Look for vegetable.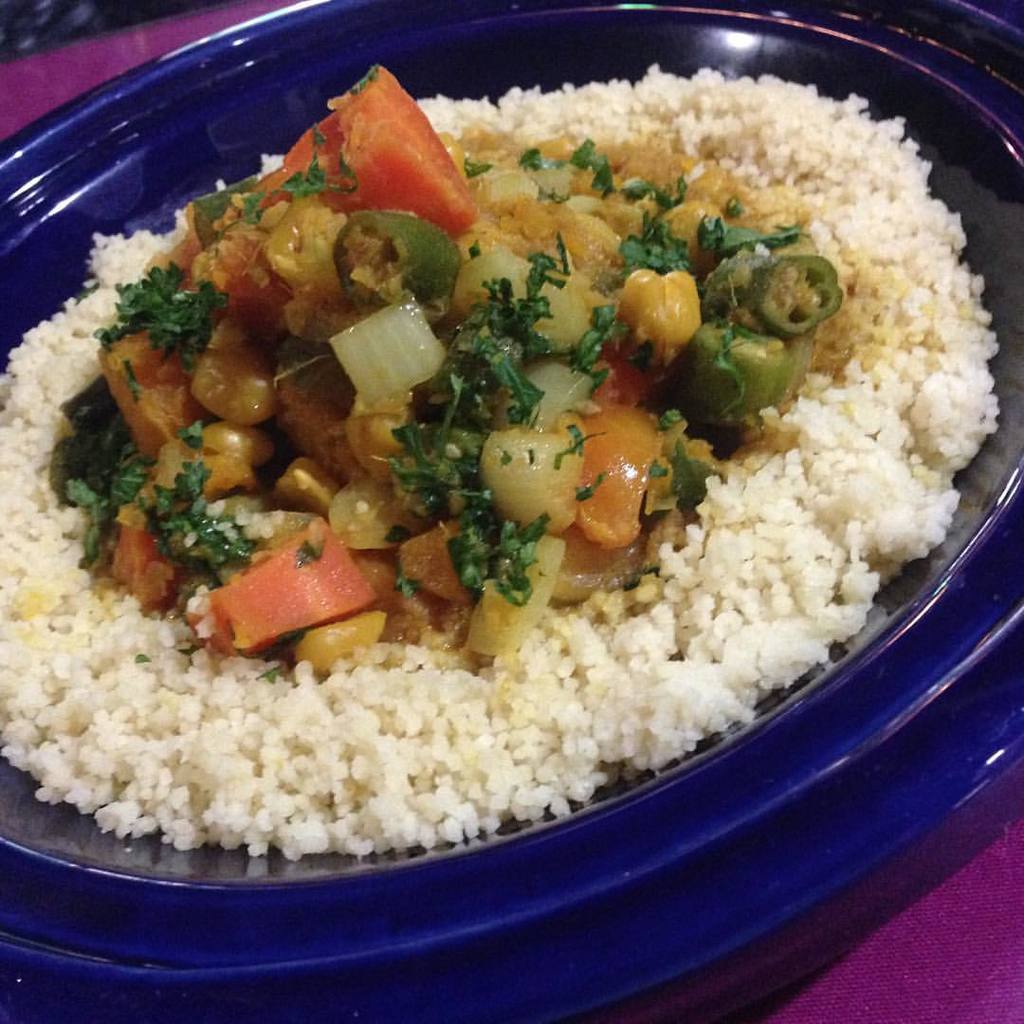
Found: (698,323,794,430).
